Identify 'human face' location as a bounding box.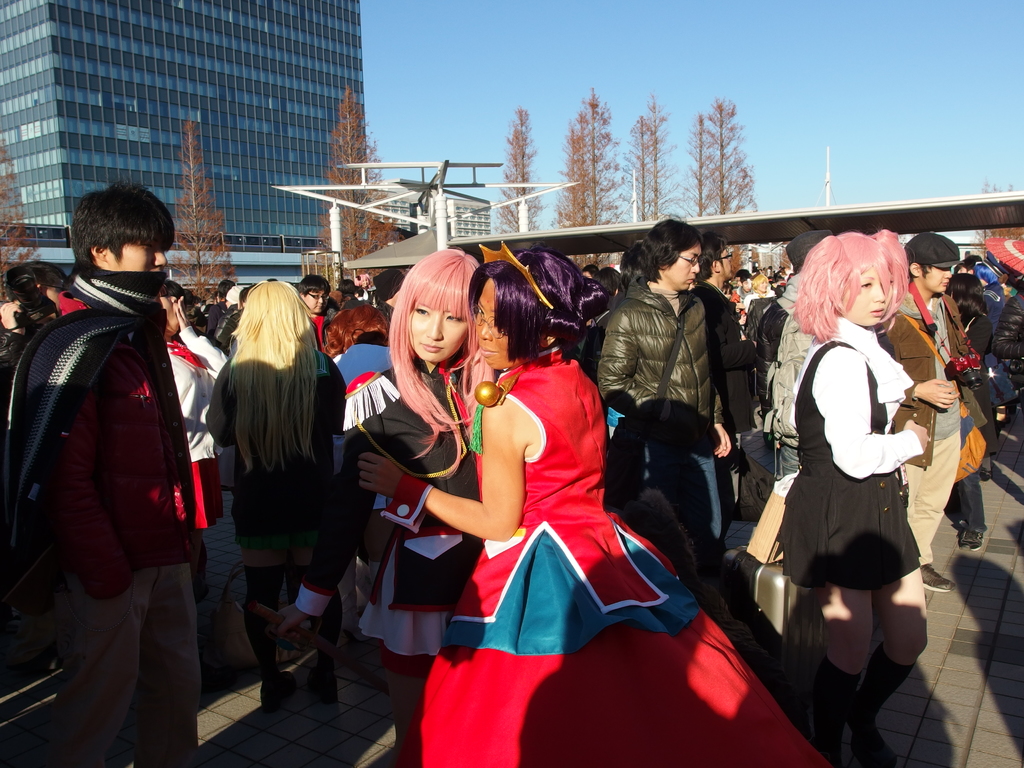
l=835, t=266, r=898, b=331.
